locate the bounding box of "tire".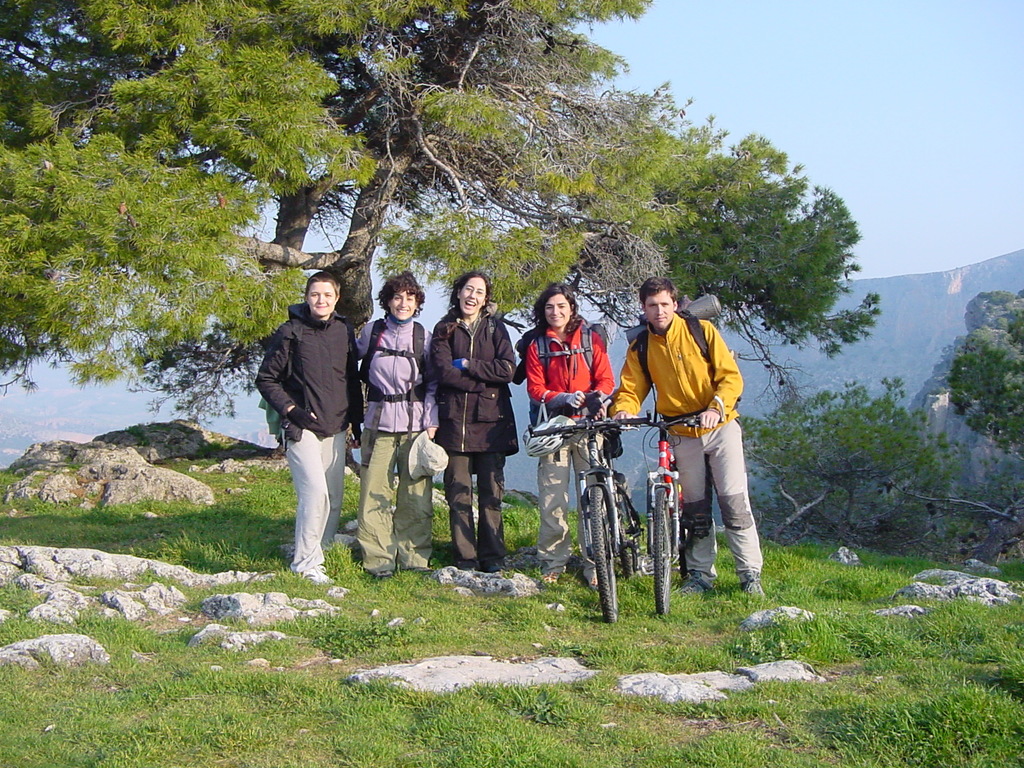
Bounding box: pyautogui.locateOnScreen(648, 484, 676, 616).
